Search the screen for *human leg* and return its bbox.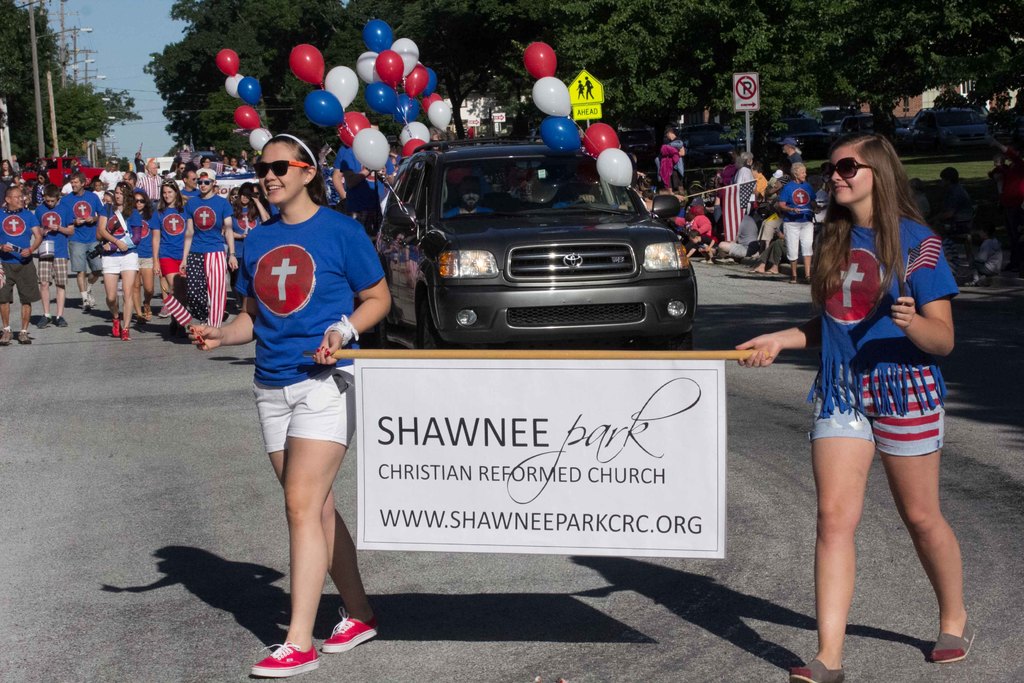
Found: 865, 354, 963, 662.
